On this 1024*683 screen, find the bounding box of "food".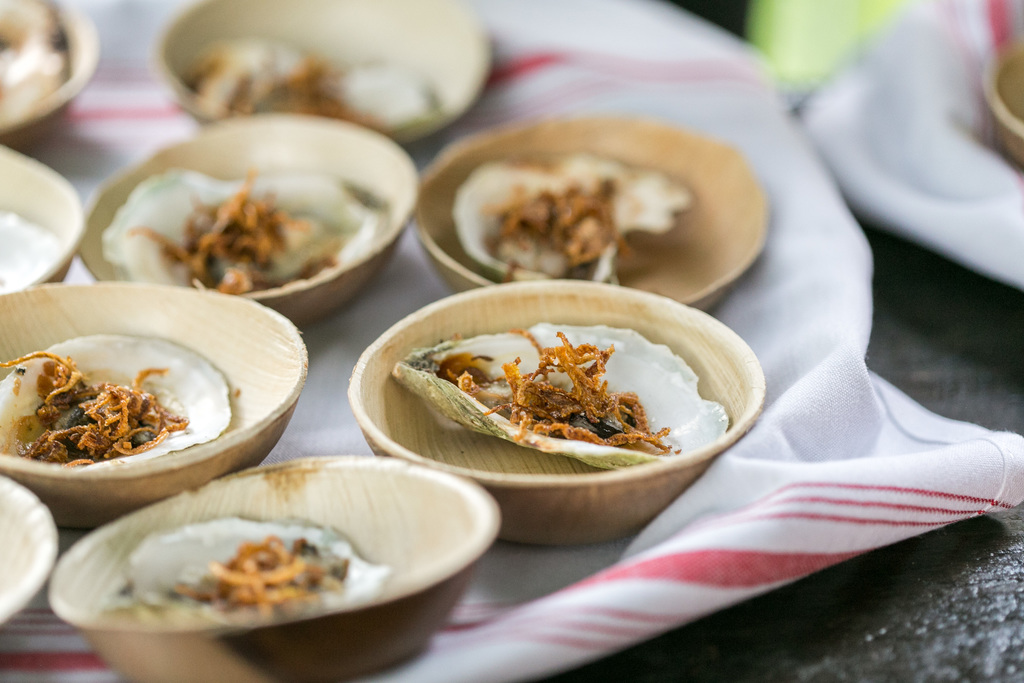
Bounding box: <box>0,329,241,478</box>.
